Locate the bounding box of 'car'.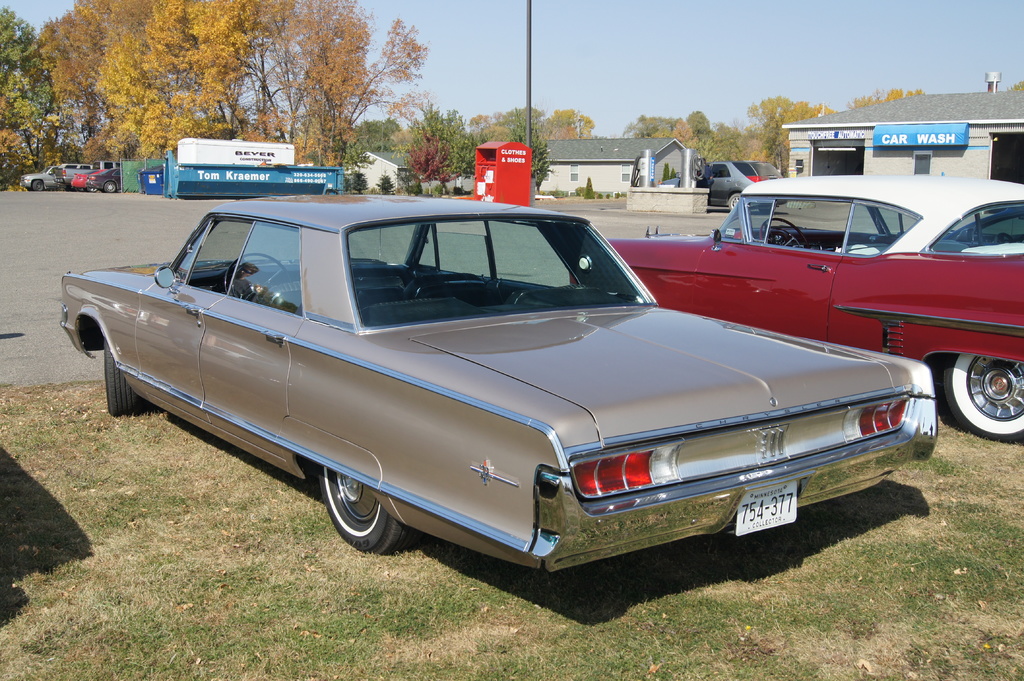
Bounding box: 605:172:1023:445.
